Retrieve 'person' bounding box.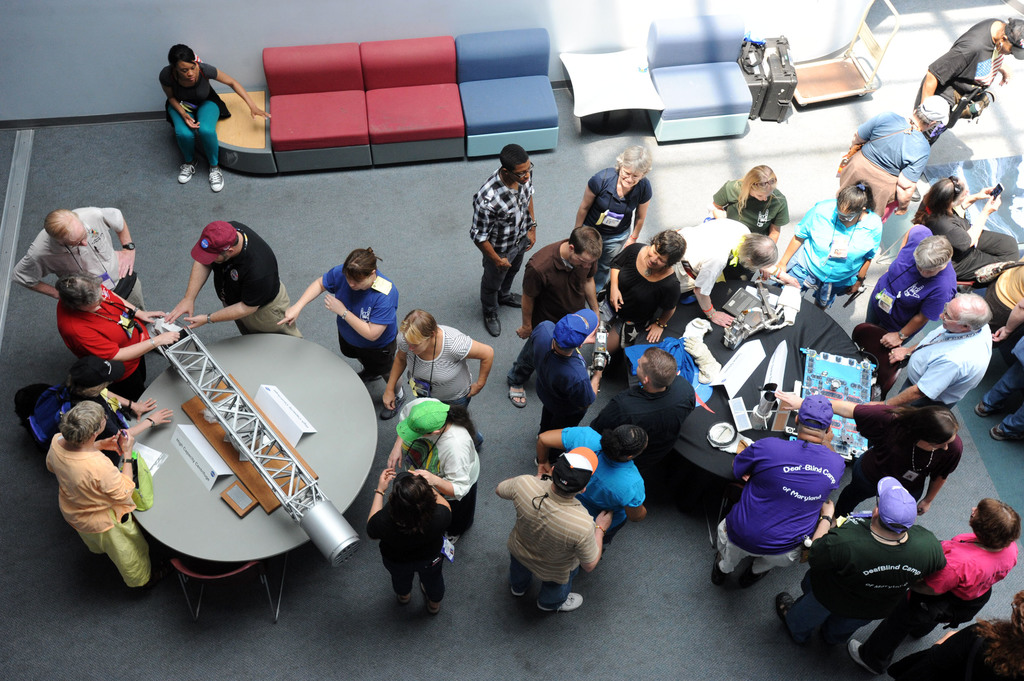
Bounding box: 863, 223, 961, 354.
